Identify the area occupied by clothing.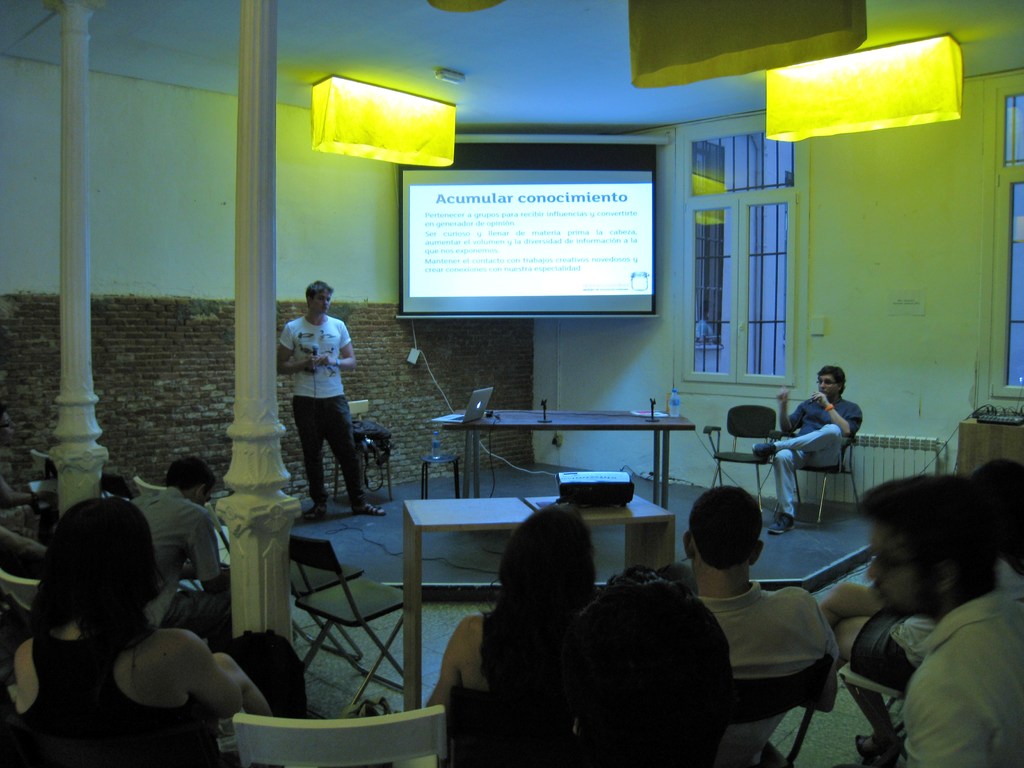
Area: locate(278, 314, 371, 507).
